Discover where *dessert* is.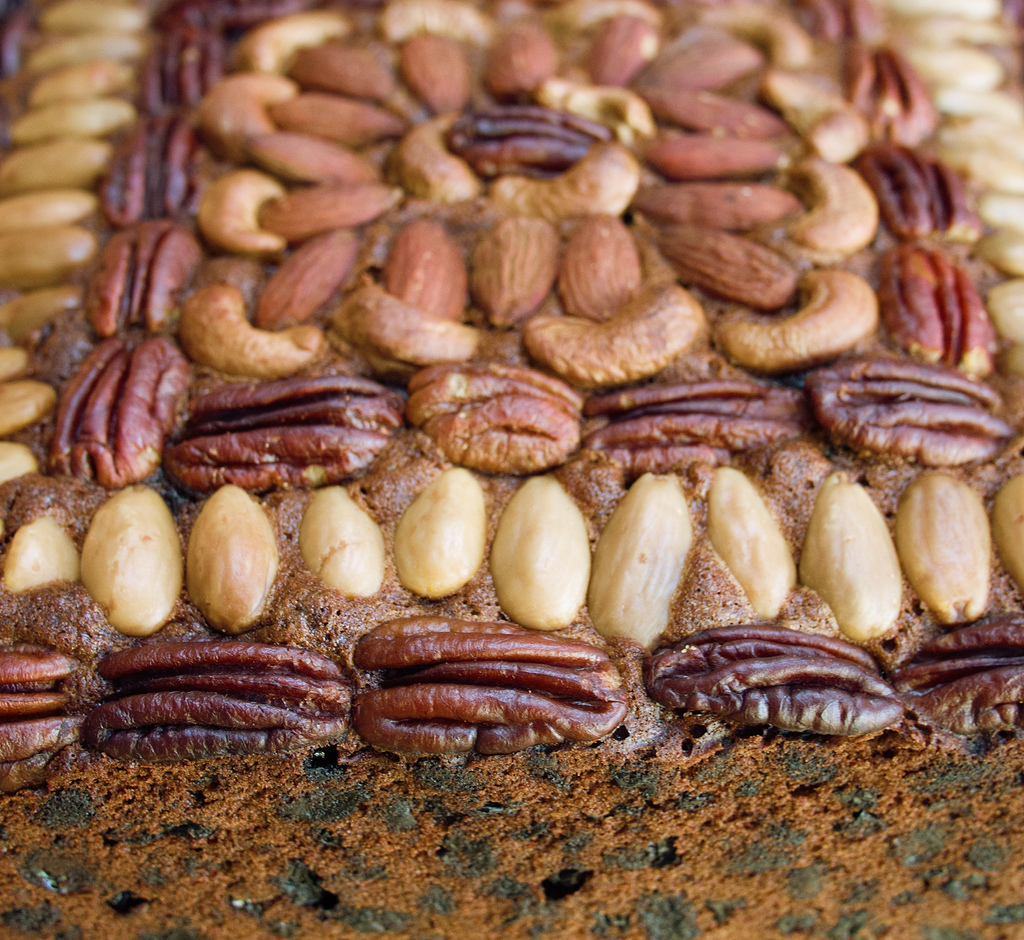
Discovered at box(401, 462, 494, 604).
